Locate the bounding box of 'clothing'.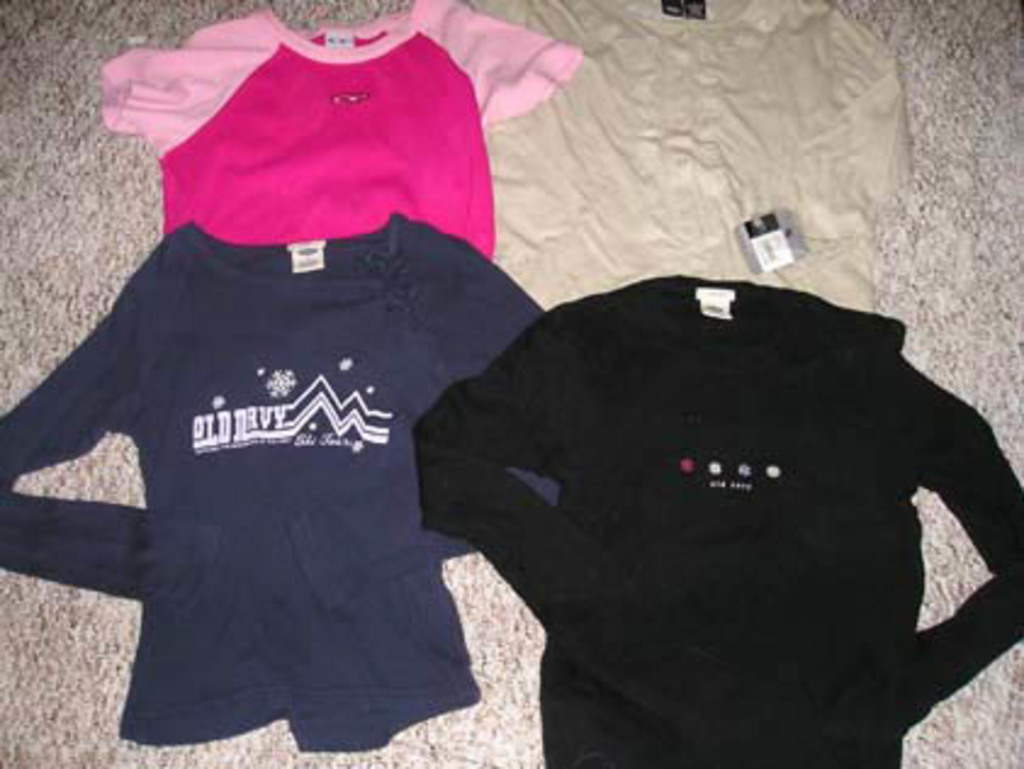
Bounding box: (x1=0, y1=219, x2=567, y2=752).
